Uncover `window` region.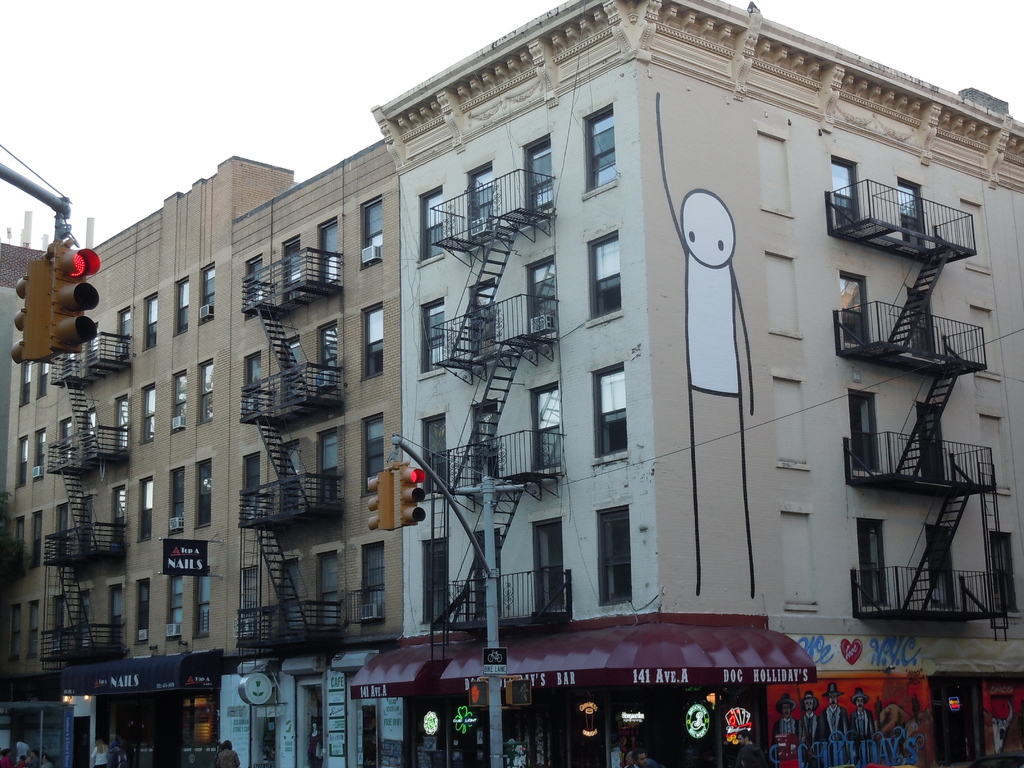
Uncovered: (27, 598, 41, 663).
